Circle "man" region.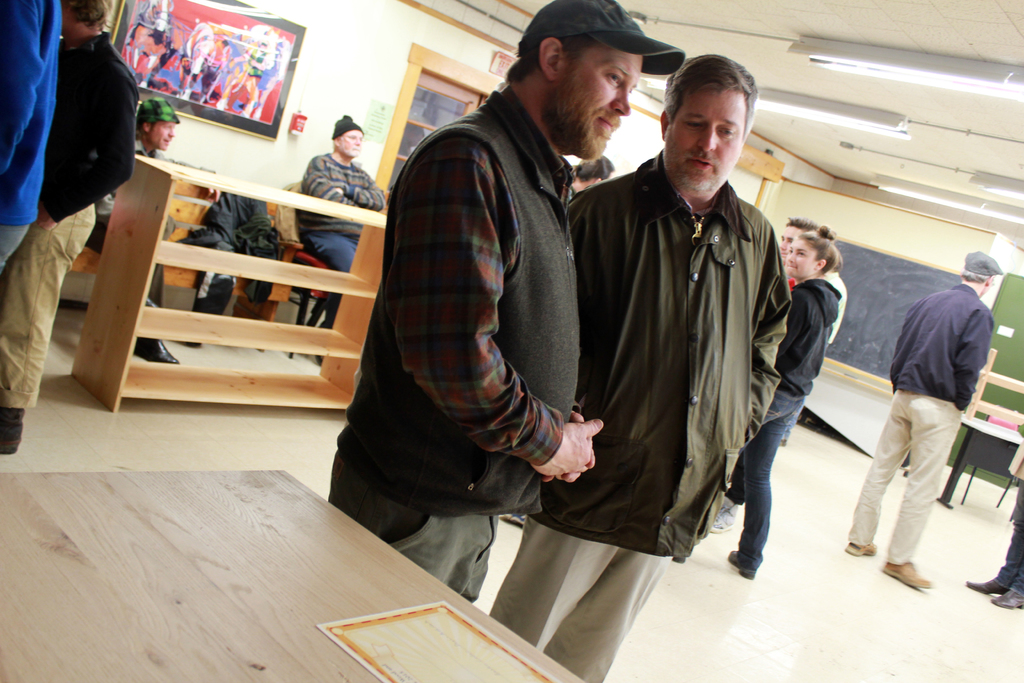
Region: detection(86, 99, 220, 365).
